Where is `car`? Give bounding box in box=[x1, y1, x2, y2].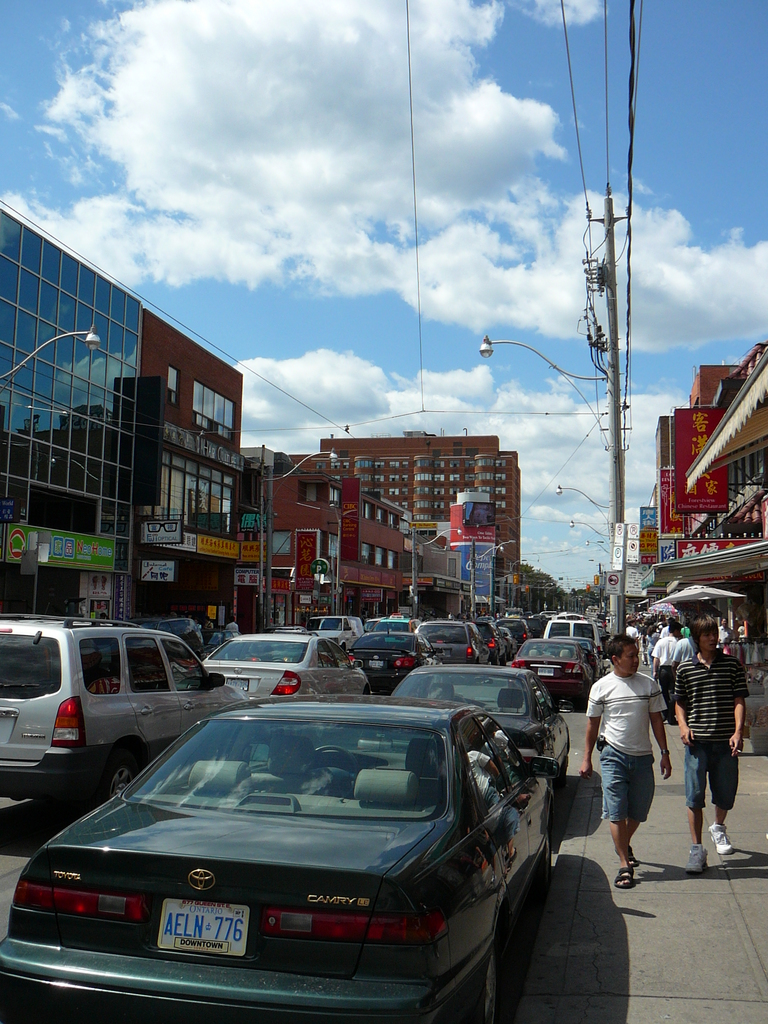
box=[467, 615, 522, 662].
